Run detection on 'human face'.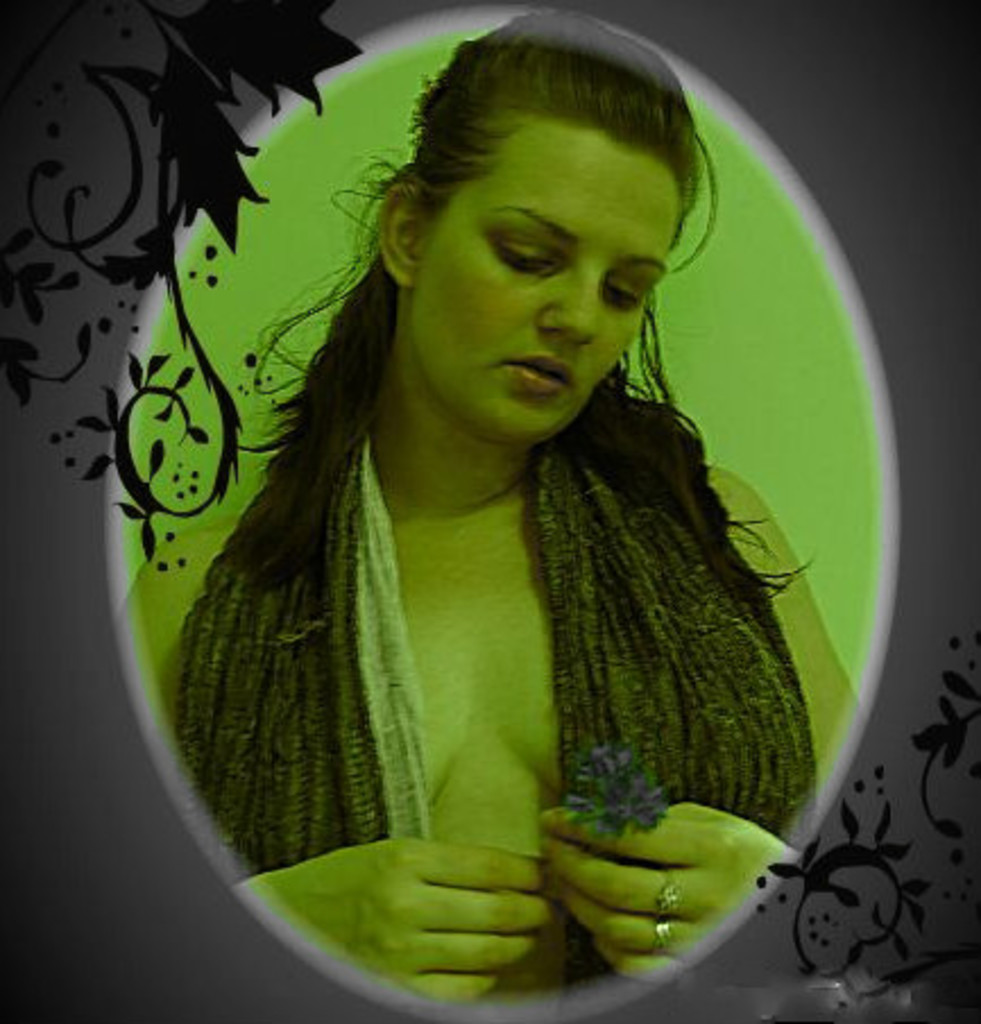
Result: Rect(396, 77, 696, 451).
